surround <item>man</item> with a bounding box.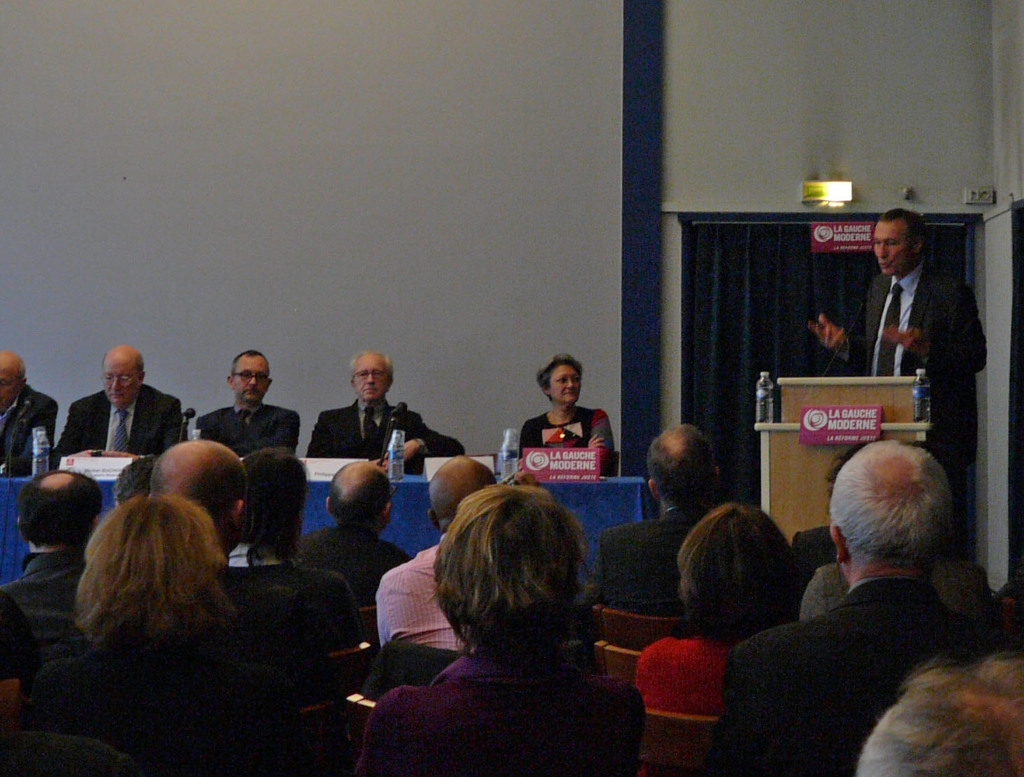
1,466,104,666.
